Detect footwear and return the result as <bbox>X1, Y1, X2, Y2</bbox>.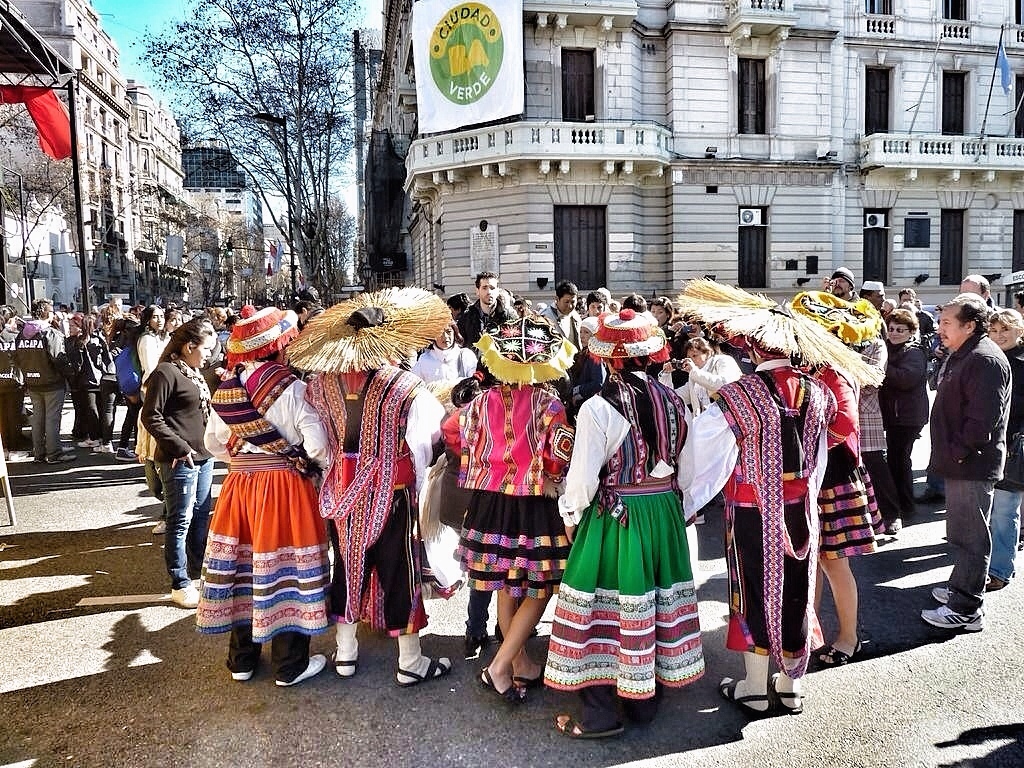
<bbox>121, 449, 134, 457</bbox>.
